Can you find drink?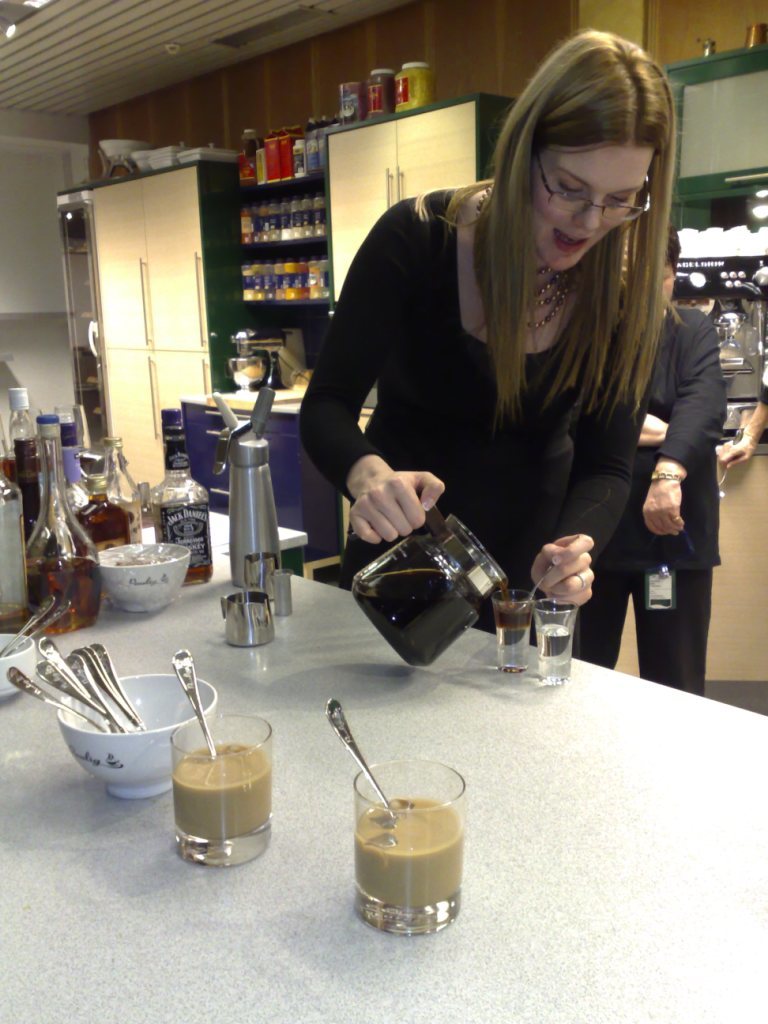
Yes, bounding box: left=71, top=495, right=132, bottom=559.
